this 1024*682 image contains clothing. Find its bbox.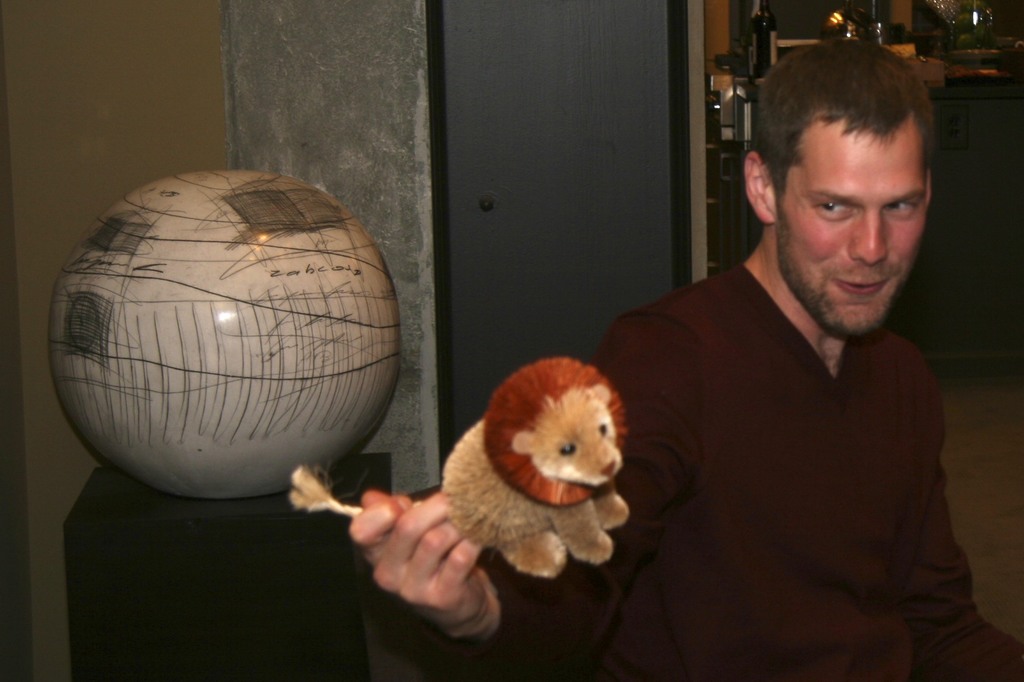
[x1=485, y1=137, x2=949, y2=669].
